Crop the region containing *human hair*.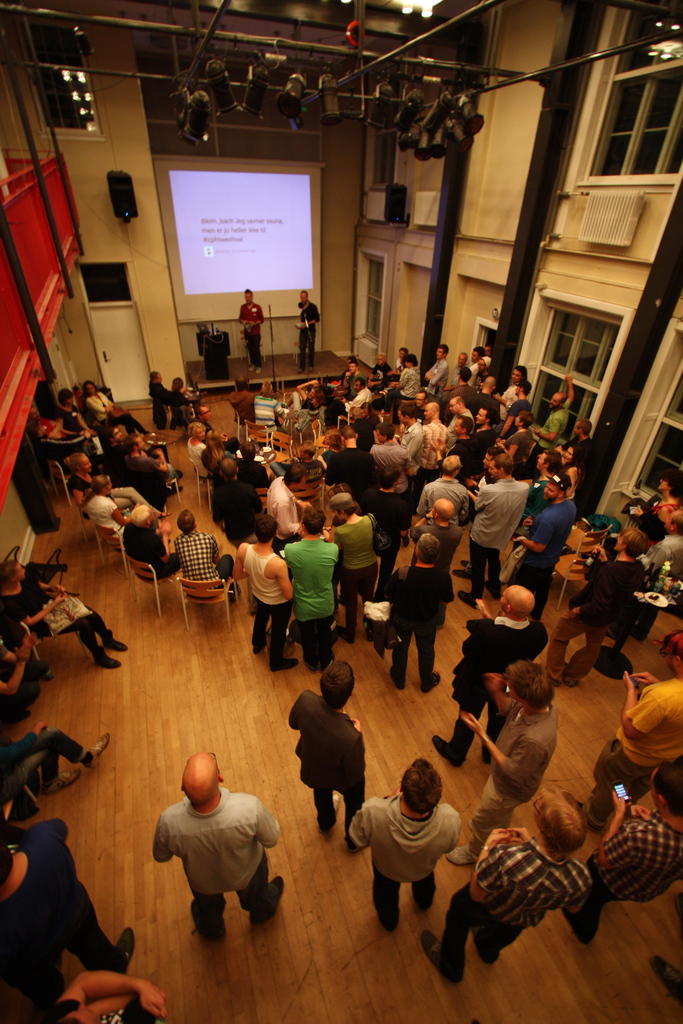
Crop region: 341:425:355:440.
